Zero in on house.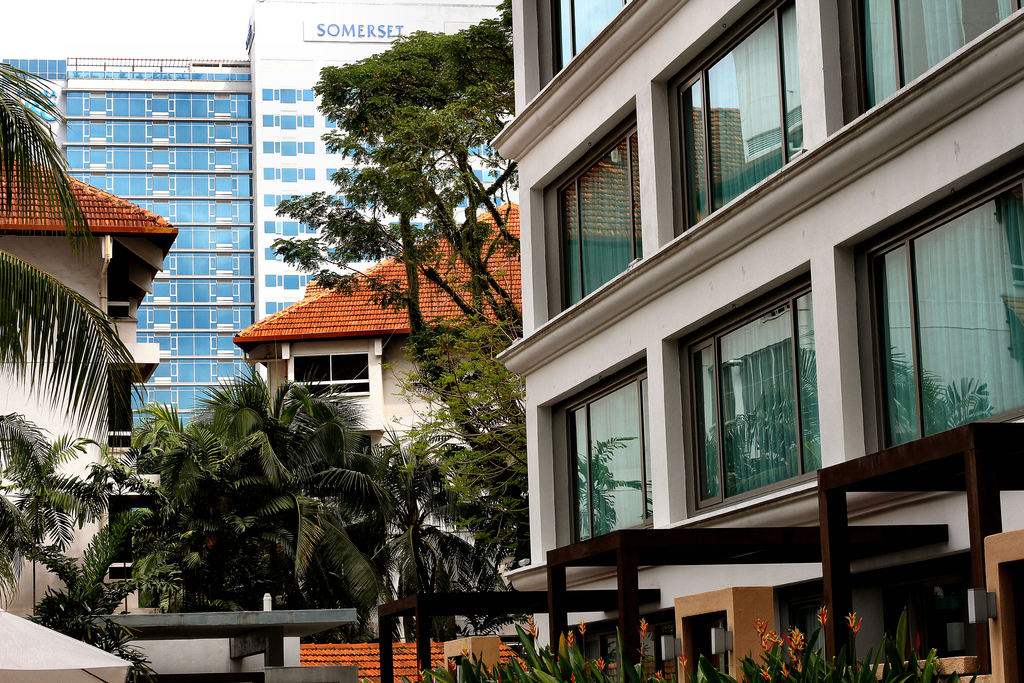
Zeroed in: [x1=435, y1=0, x2=1021, y2=682].
